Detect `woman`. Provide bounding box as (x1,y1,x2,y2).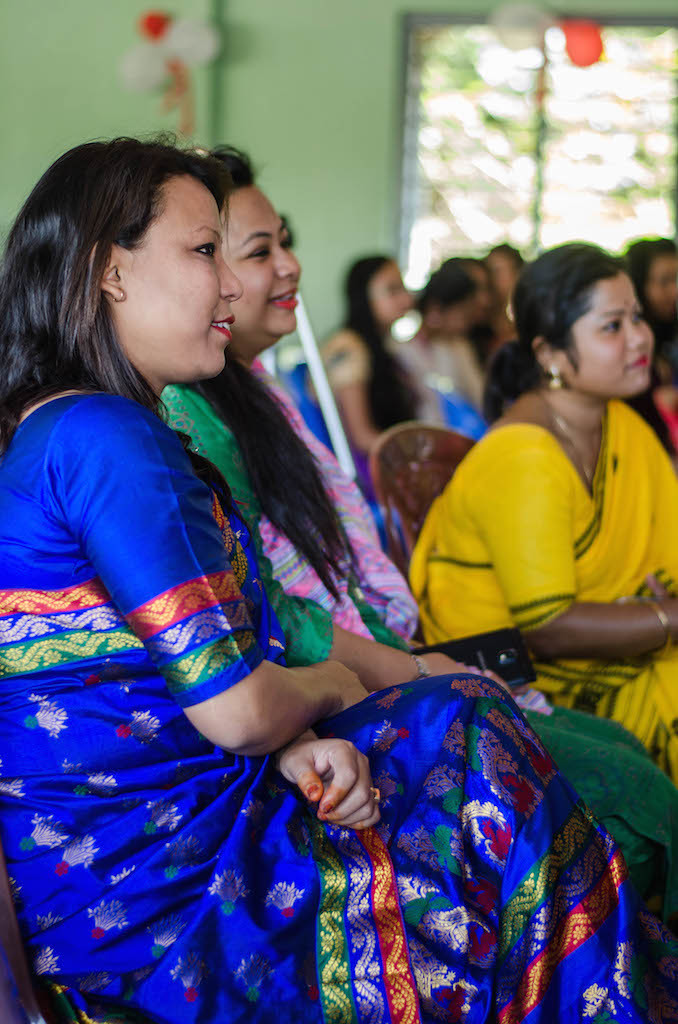
(145,135,677,1007).
